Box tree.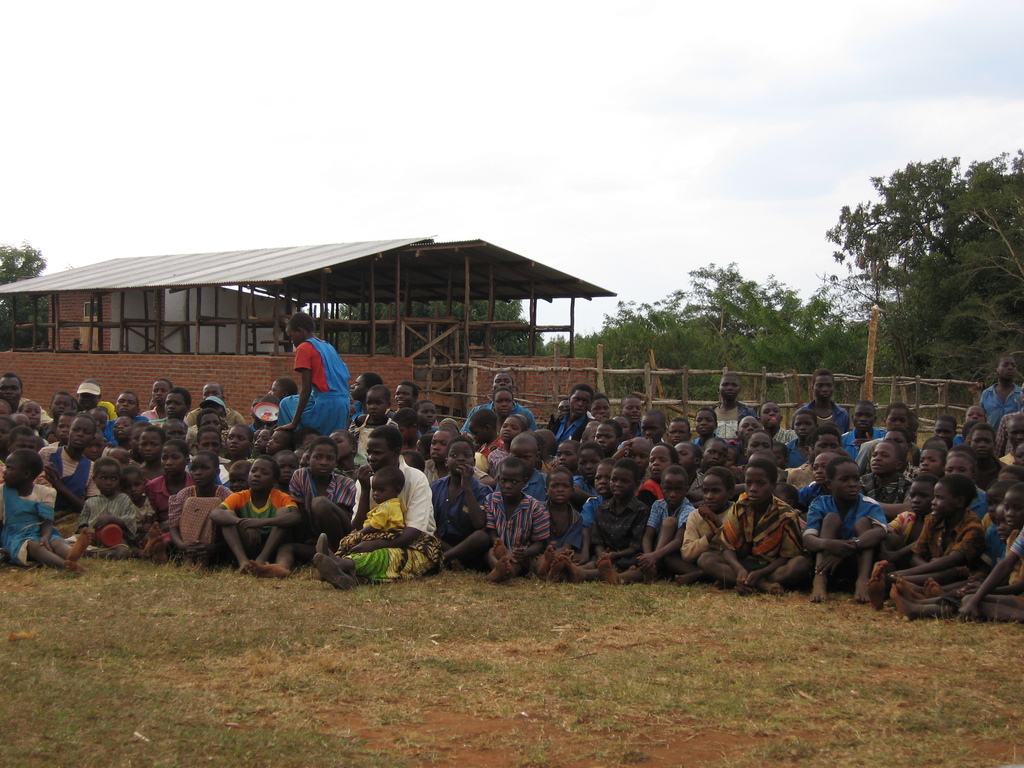
crop(555, 254, 819, 402).
